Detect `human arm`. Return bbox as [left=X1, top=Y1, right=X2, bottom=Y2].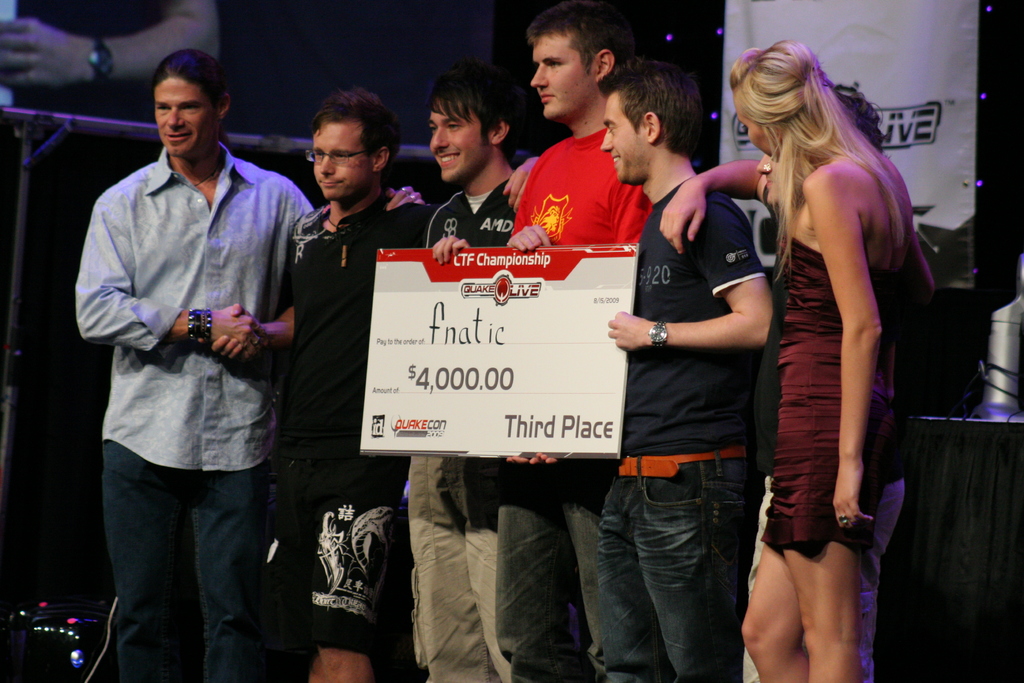
[left=223, top=229, right=312, bottom=365].
